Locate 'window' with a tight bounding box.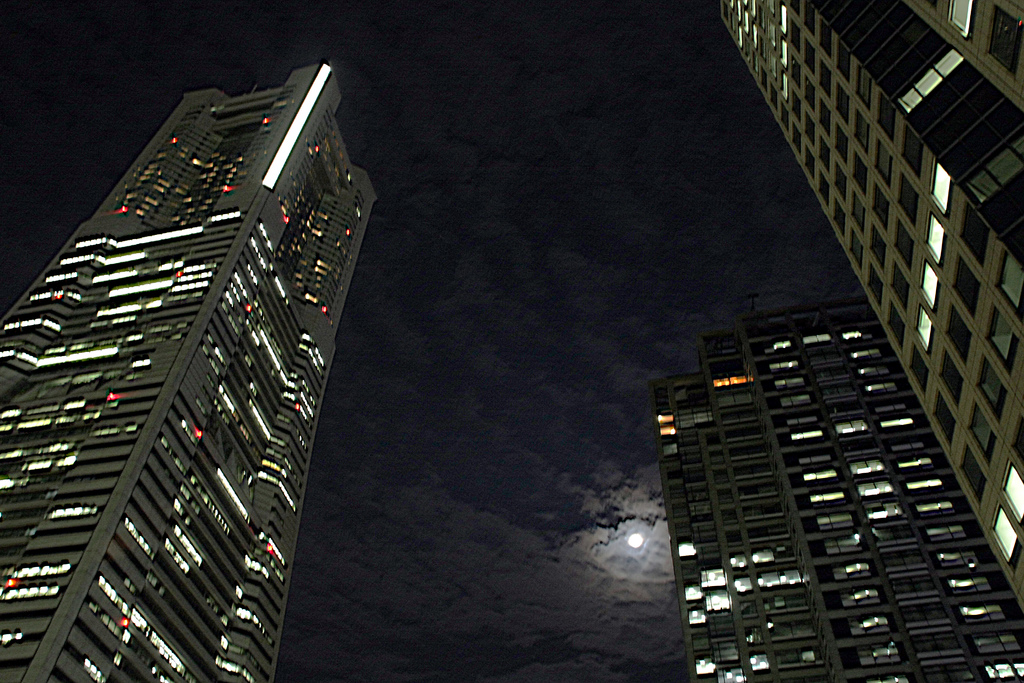
region(803, 41, 819, 73).
